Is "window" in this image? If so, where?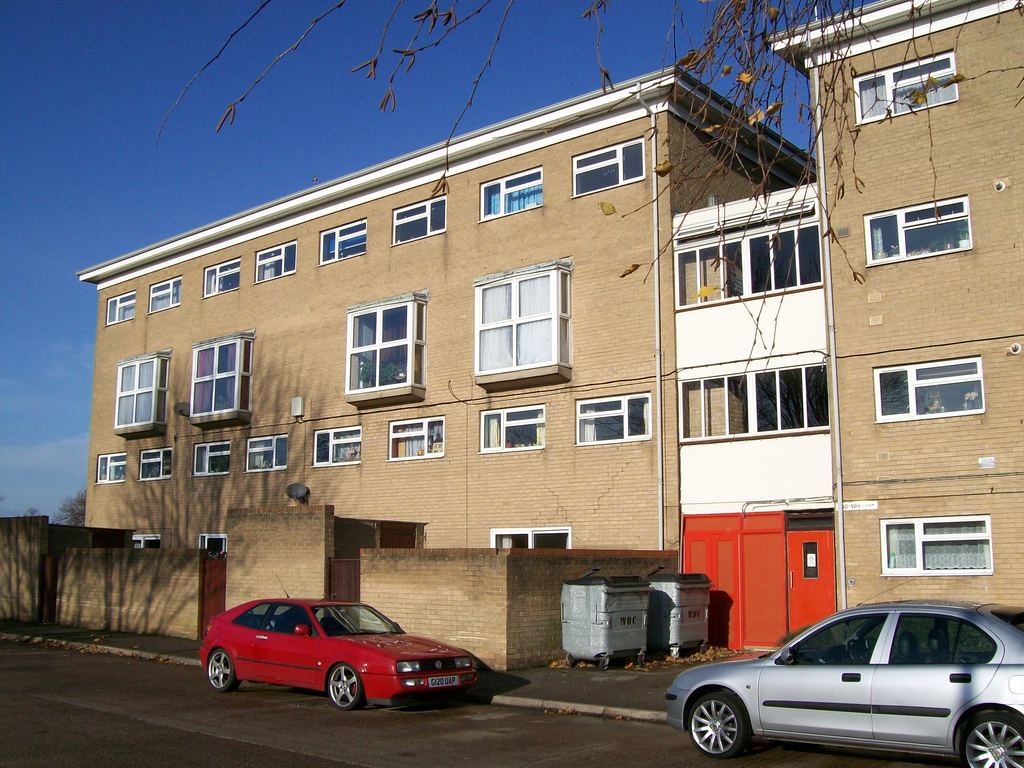
Yes, at box=[572, 141, 643, 195].
